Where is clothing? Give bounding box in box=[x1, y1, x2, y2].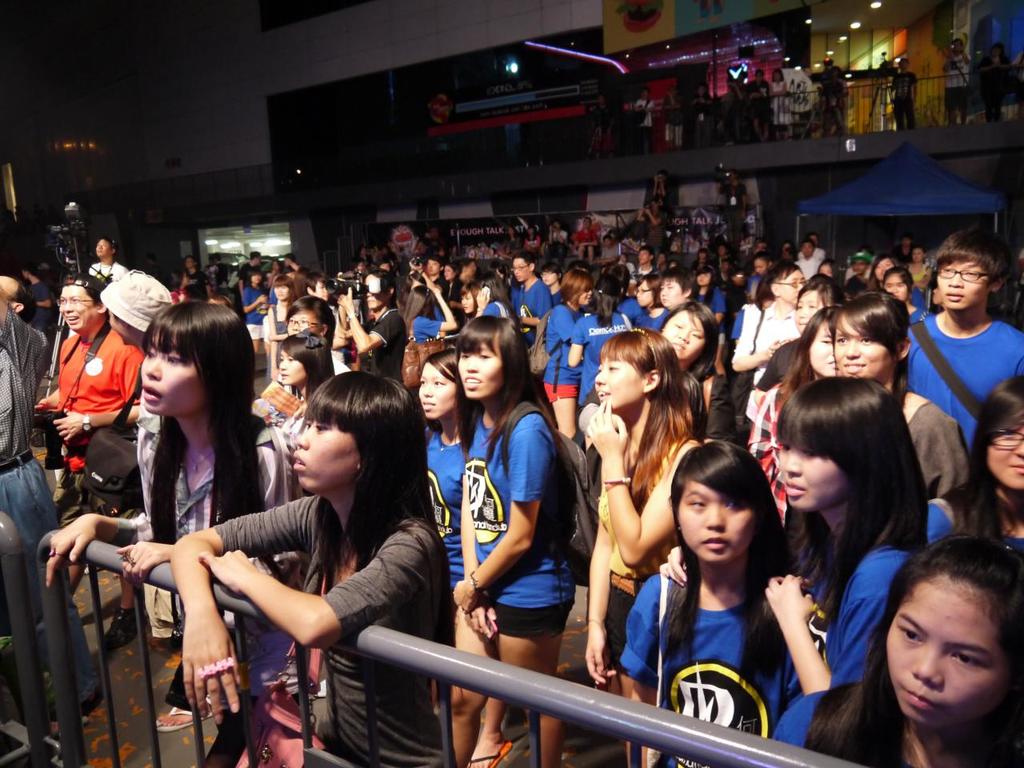
box=[459, 409, 574, 621].
